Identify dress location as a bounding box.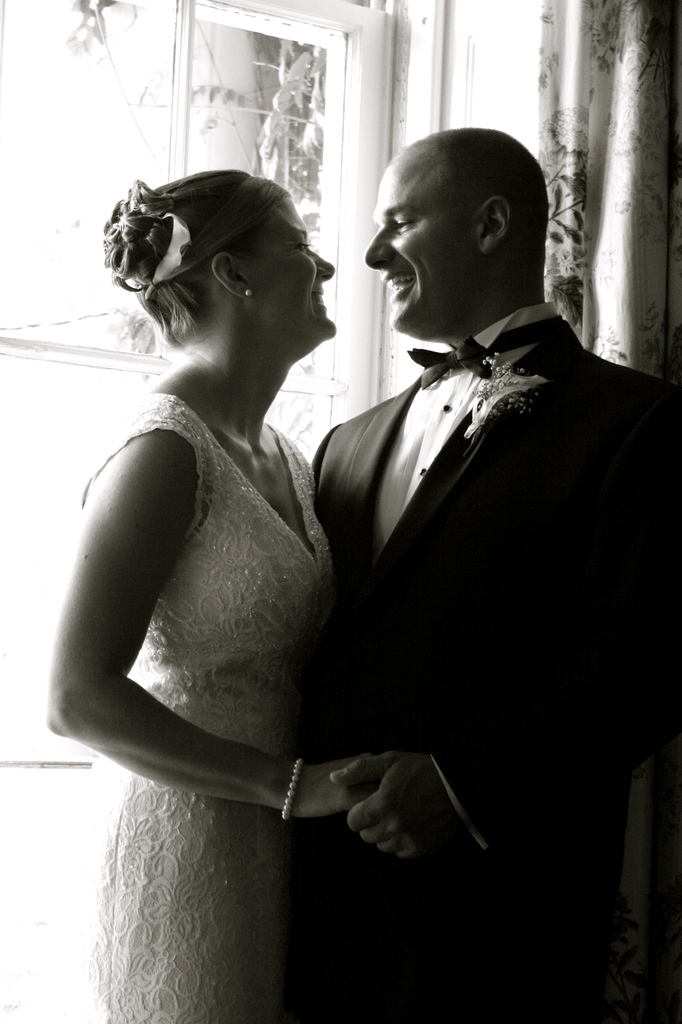
bbox=[60, 302, 352, 856].
